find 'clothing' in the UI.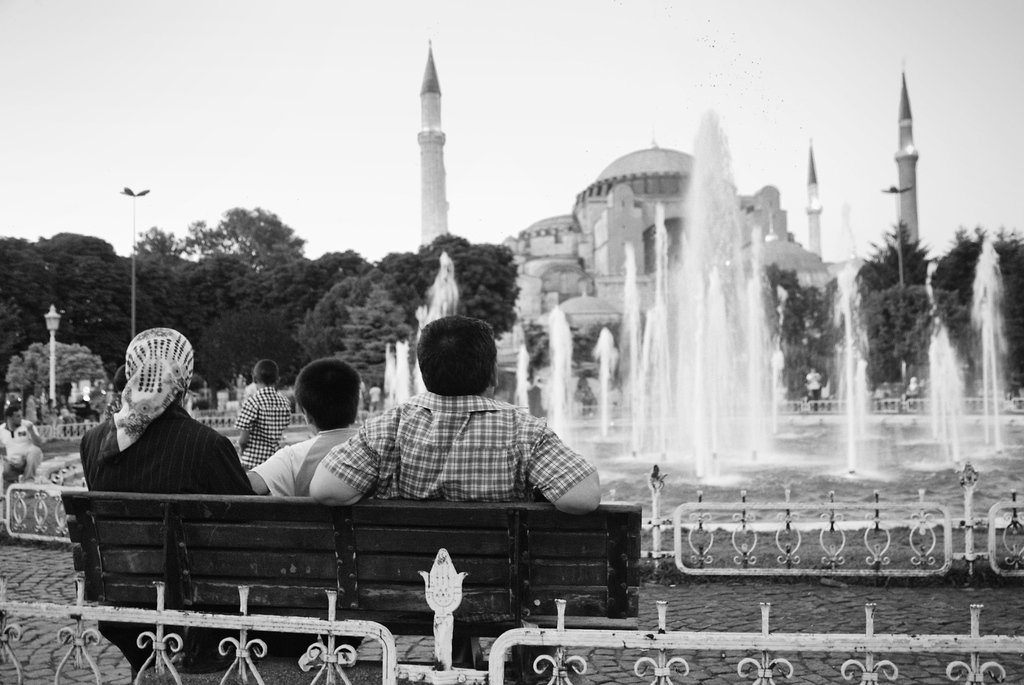
UI element at box(0, 422, 49, 487).
